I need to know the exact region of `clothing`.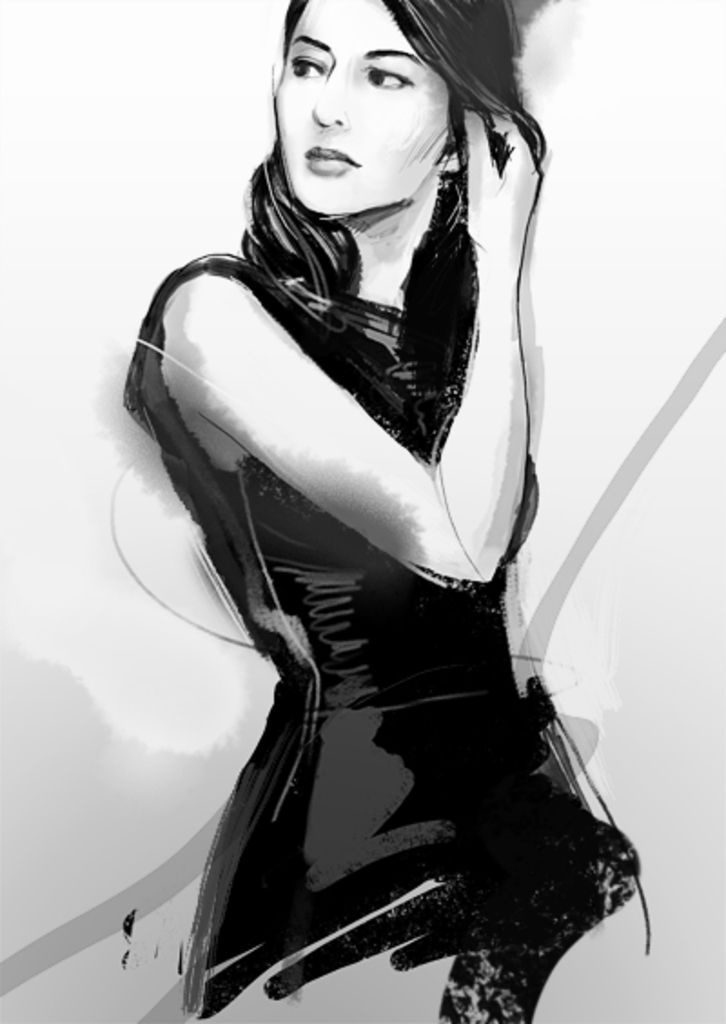
Region: [100,165,637,962].
